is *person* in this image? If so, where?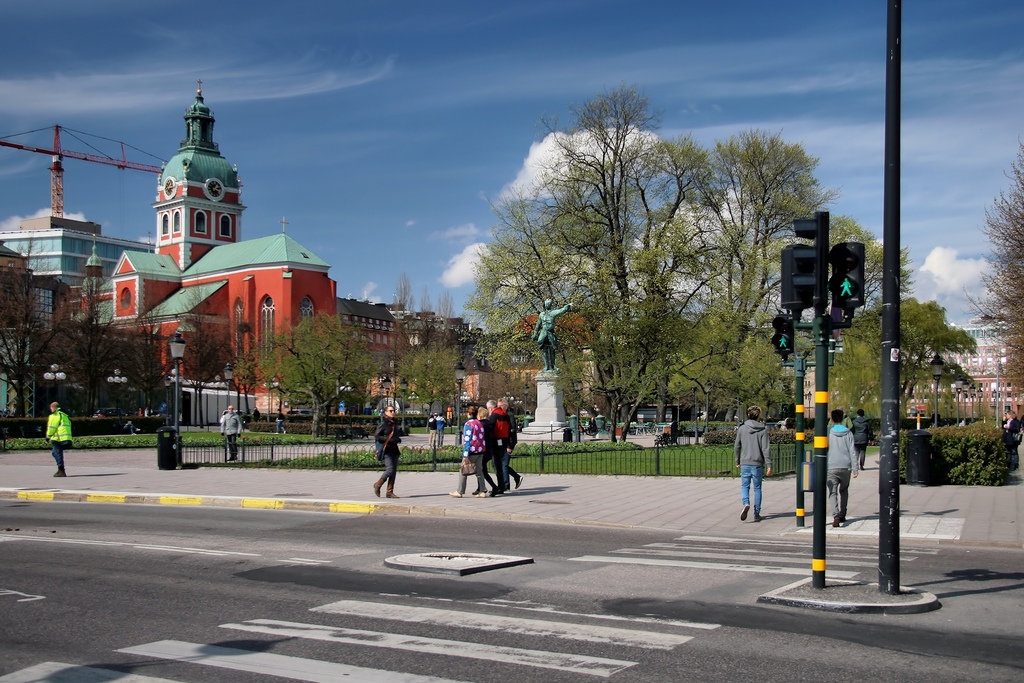
Yes, at [left=50, top=397, right=72, bottom=478].
